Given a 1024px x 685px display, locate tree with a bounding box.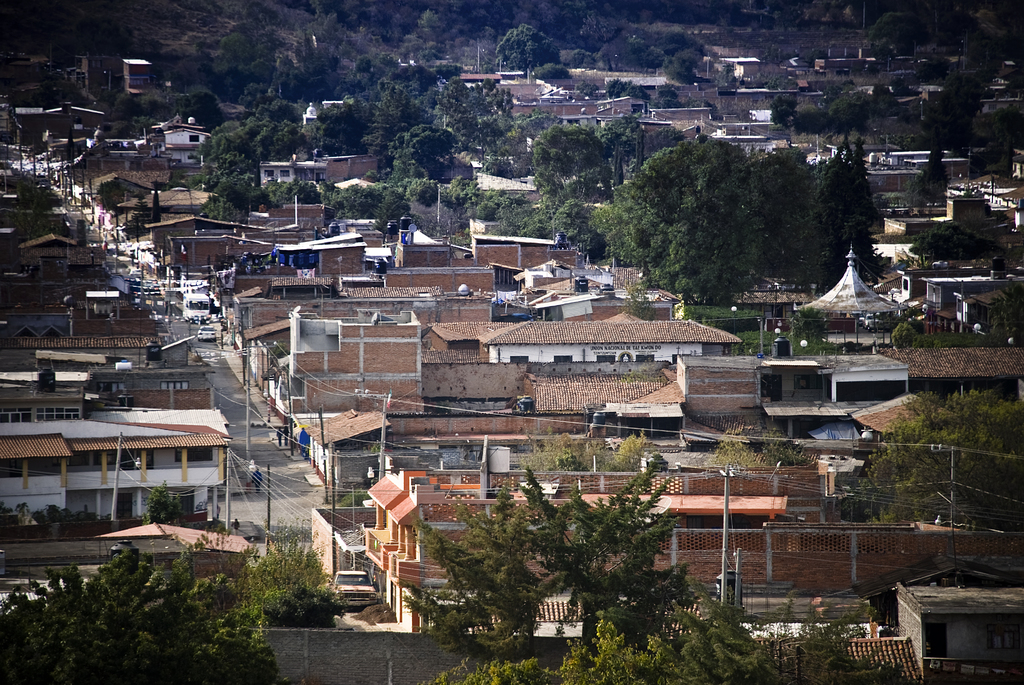
Located: detection(626, 285, 660, 322).
